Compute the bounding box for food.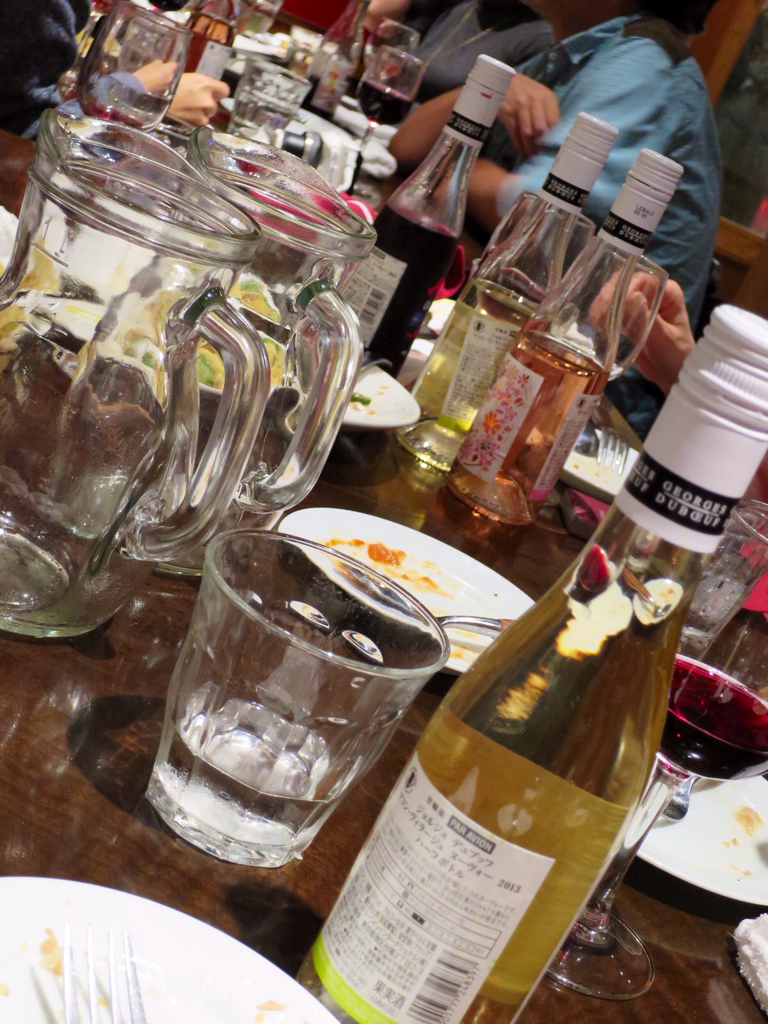
detection(728, 803, 765, 837).
